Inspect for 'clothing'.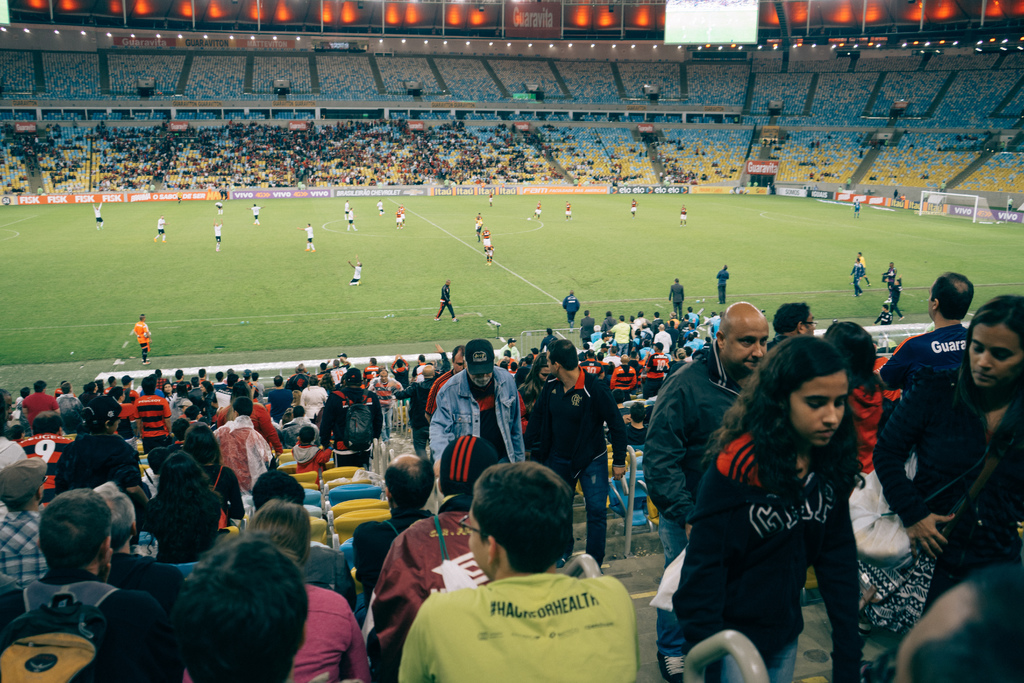
Inspection: region(320, 381, 392, 469).
